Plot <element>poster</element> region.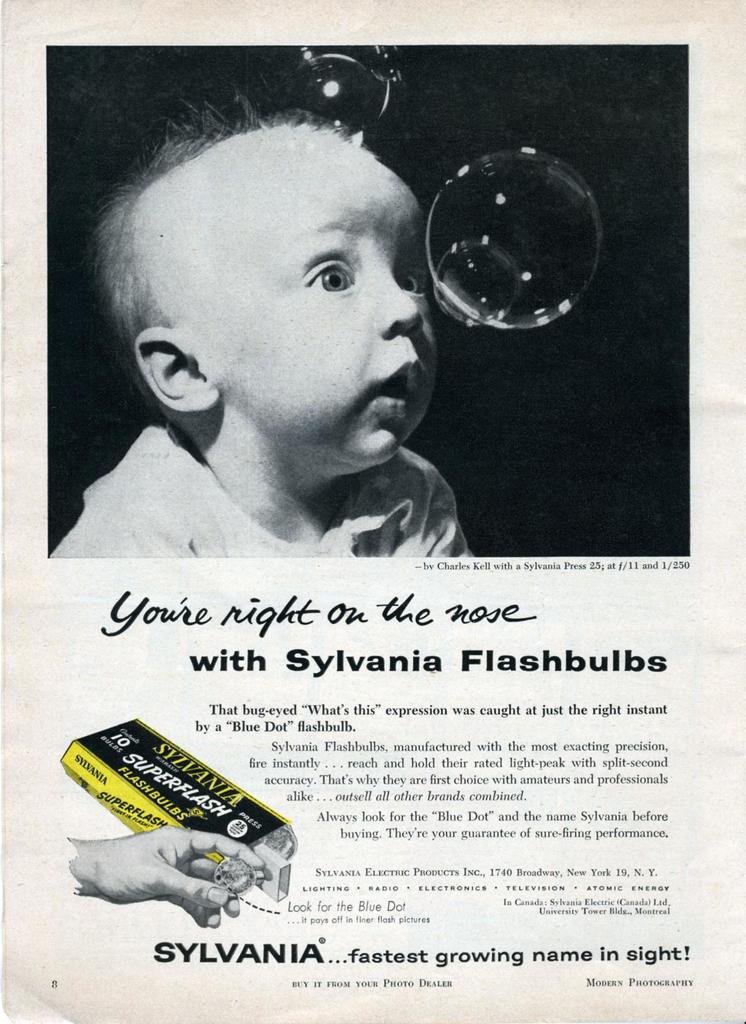
Plotted at [0, 0, 745, 1021].
